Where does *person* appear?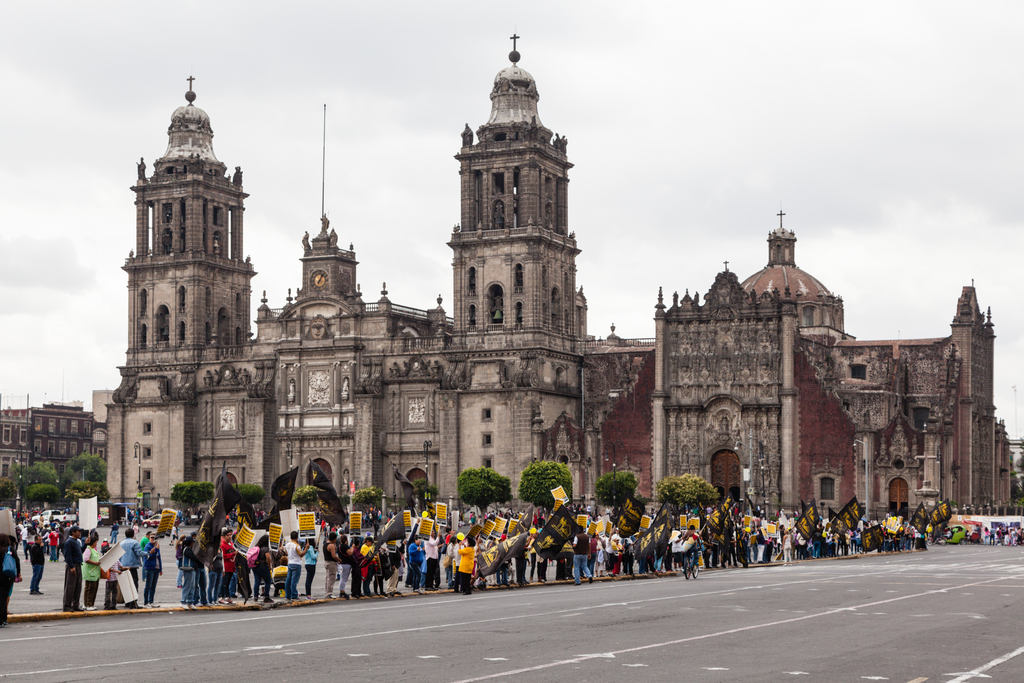
Appears at locate(353, 539, 364, 597).
